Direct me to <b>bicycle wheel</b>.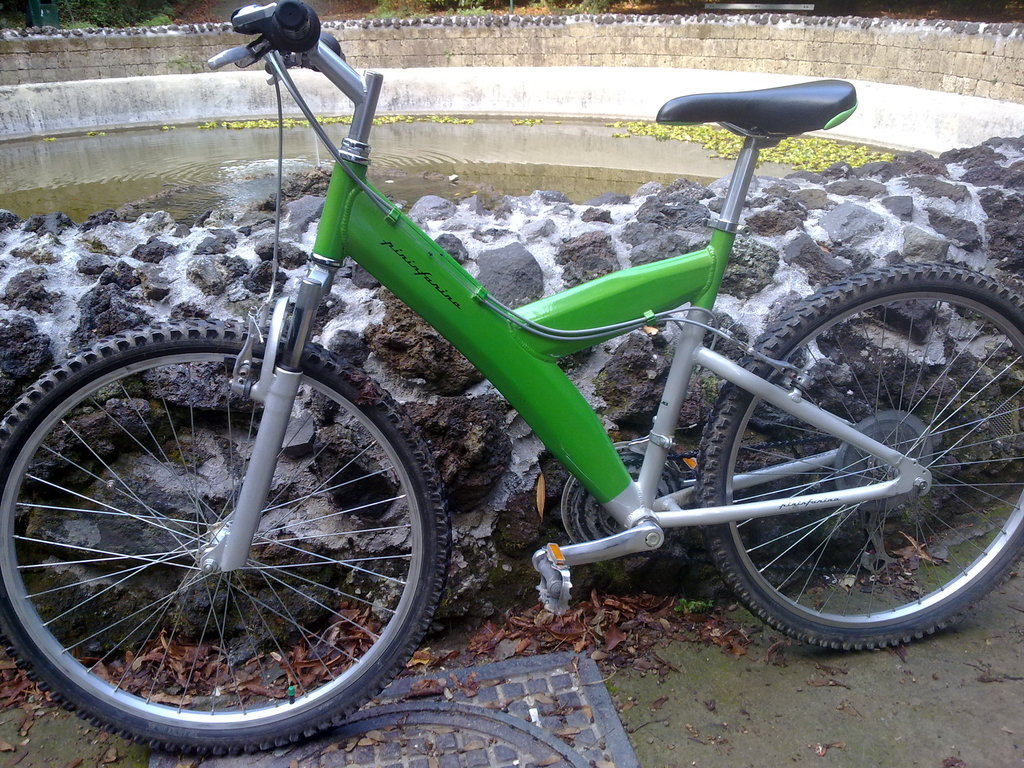
Direction: 0,314,452,761.
